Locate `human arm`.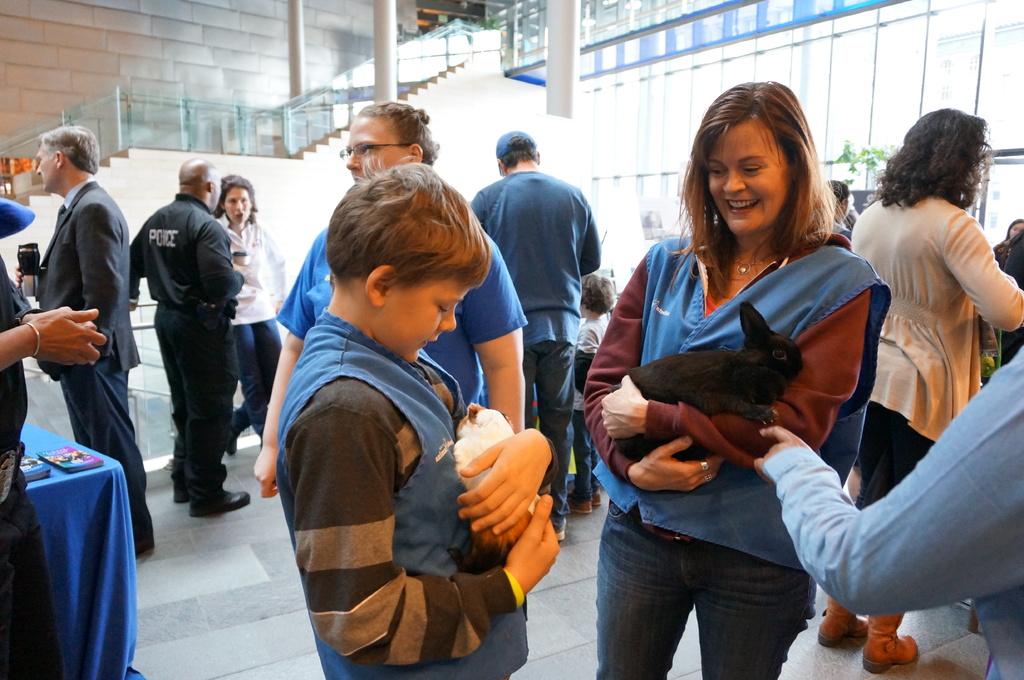
Bounding box: bbox(243, 232, 317, 507).
